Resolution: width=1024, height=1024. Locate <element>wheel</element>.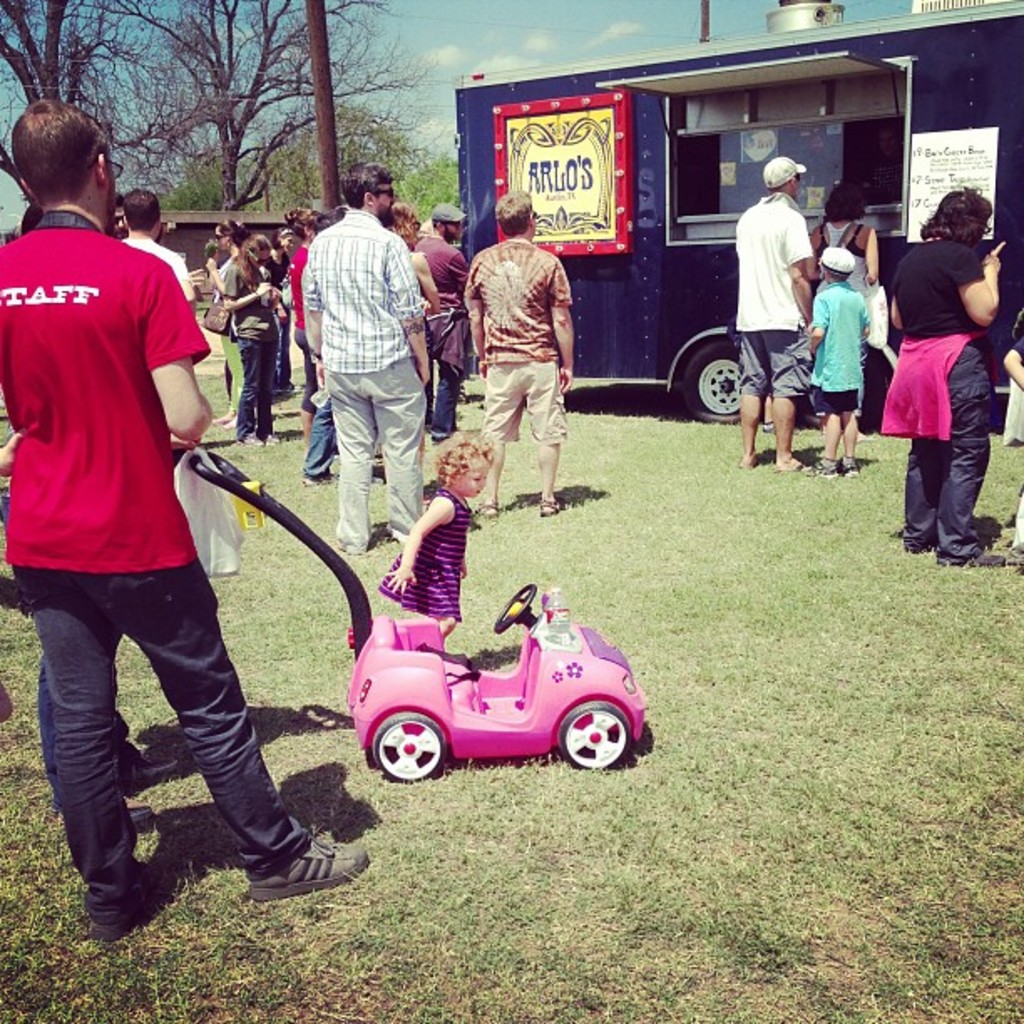
select_region(375, 713, 443, 786).
